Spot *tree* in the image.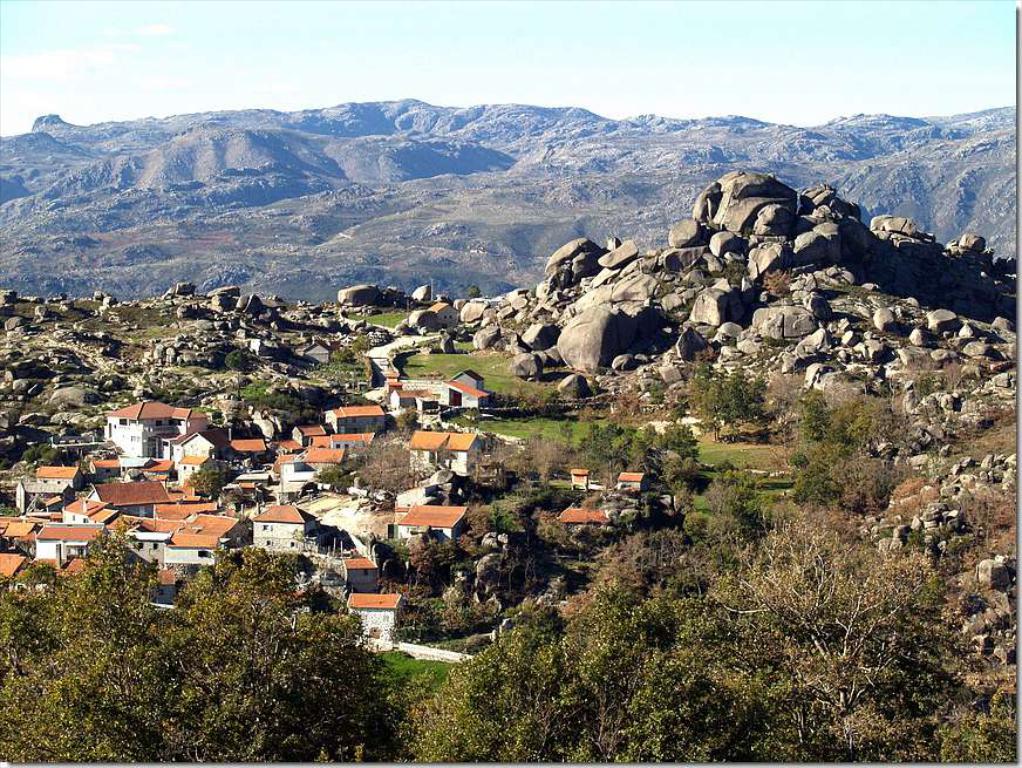
*tree* found at x1=219, y1=346, x2=254, y2=402.
